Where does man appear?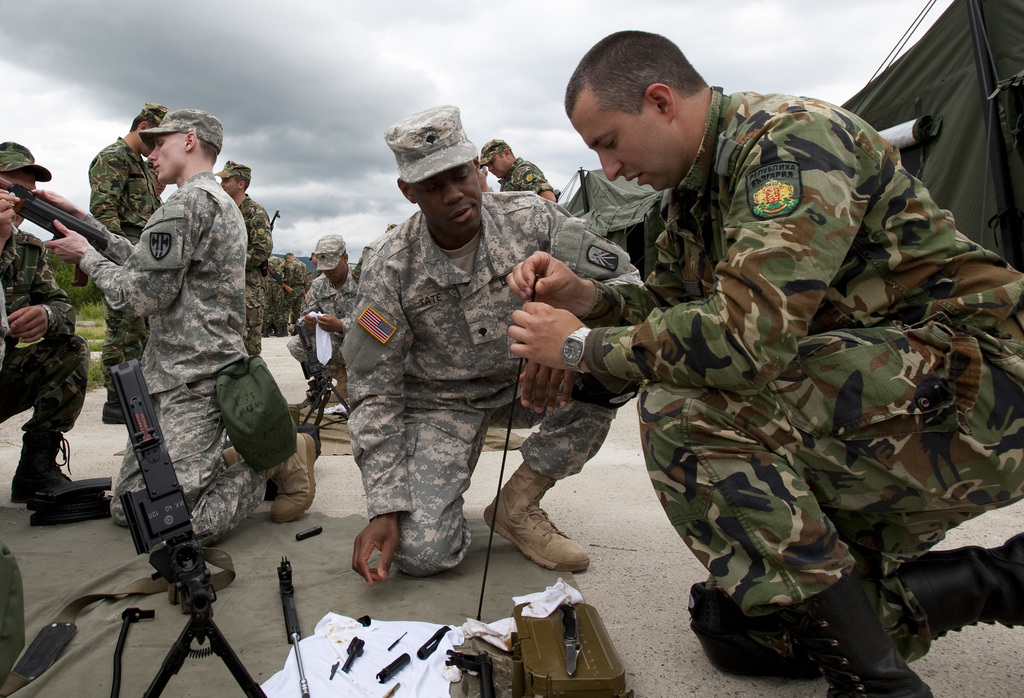
Appears at (left=518, top=32, right=980, bottom=669).
